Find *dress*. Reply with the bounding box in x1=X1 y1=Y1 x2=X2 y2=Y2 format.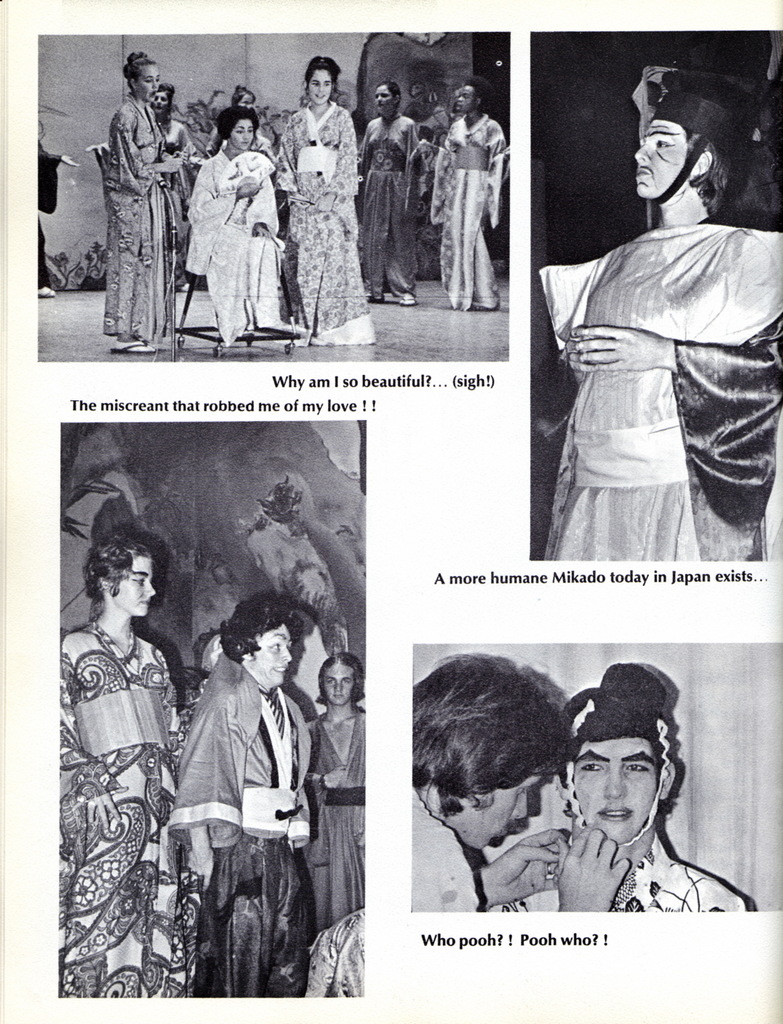
x1=60 y1=620 x2=200 y2=998.
